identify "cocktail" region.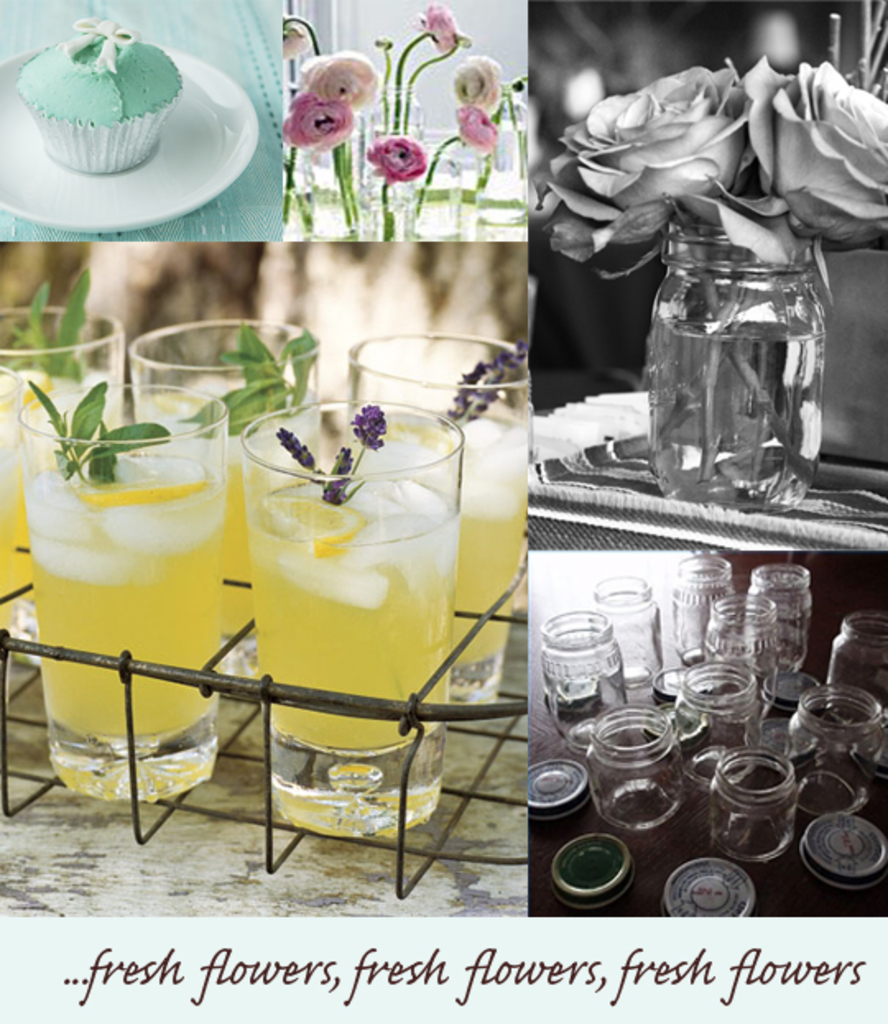
Region: 13,378,230,799.
